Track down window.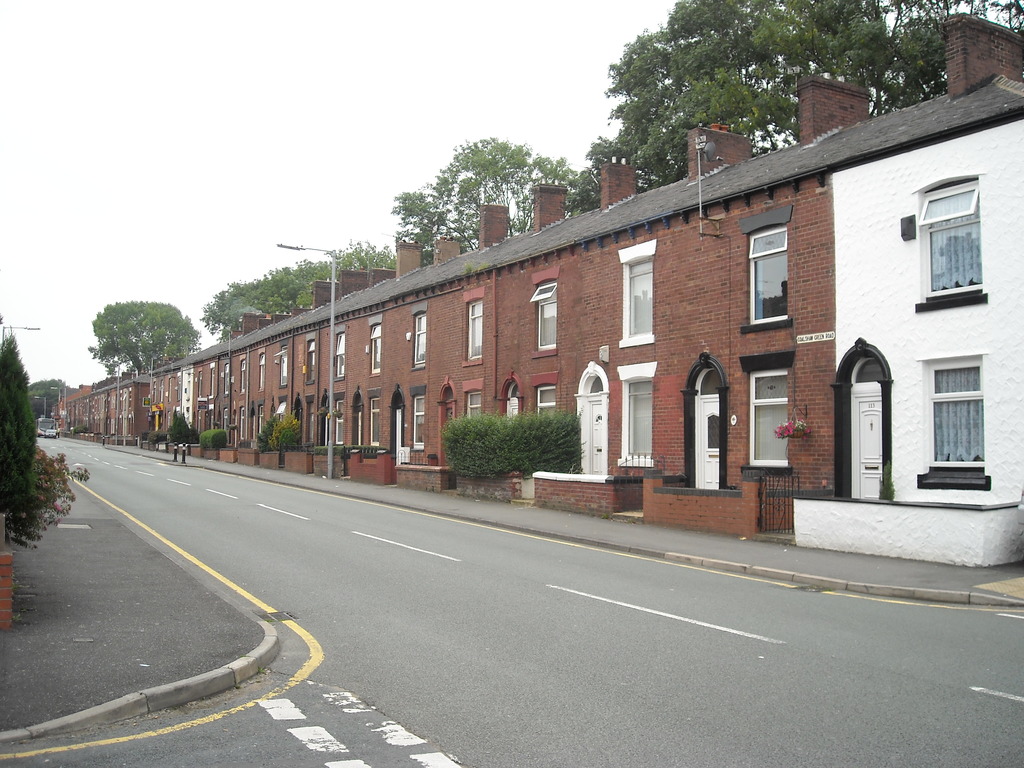
Tracked to detection(748, 230, 793, 330).
